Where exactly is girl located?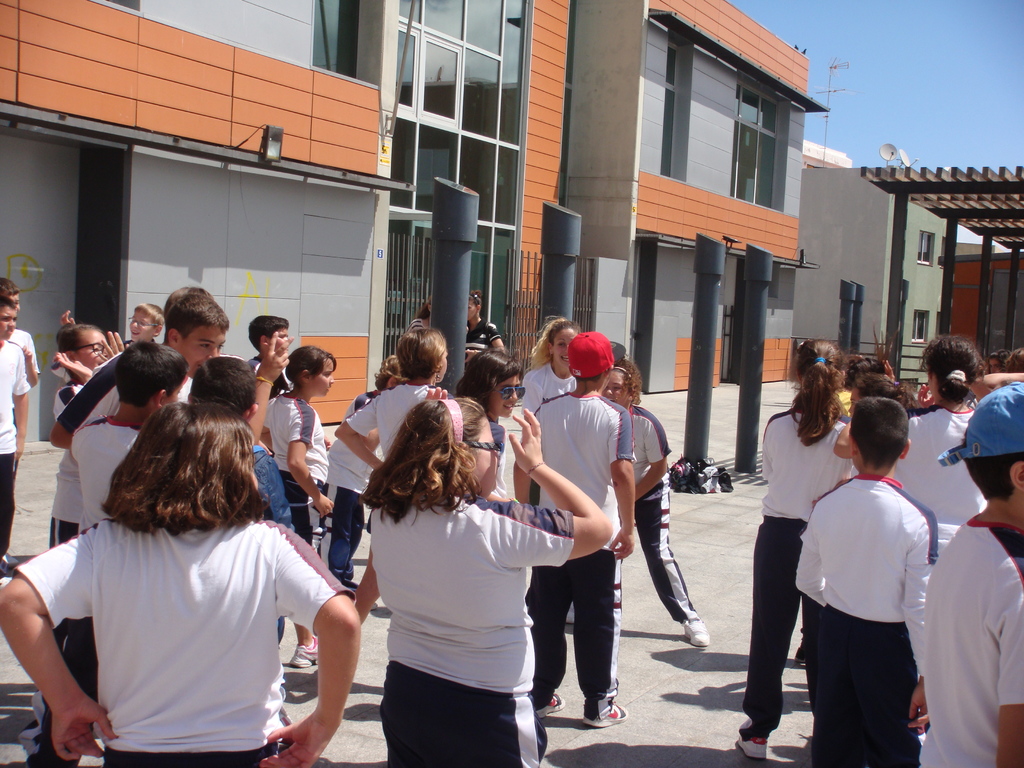
Its bounding box is {"left": 893, "top": 335, "right": 988, "bottom": 528}.
